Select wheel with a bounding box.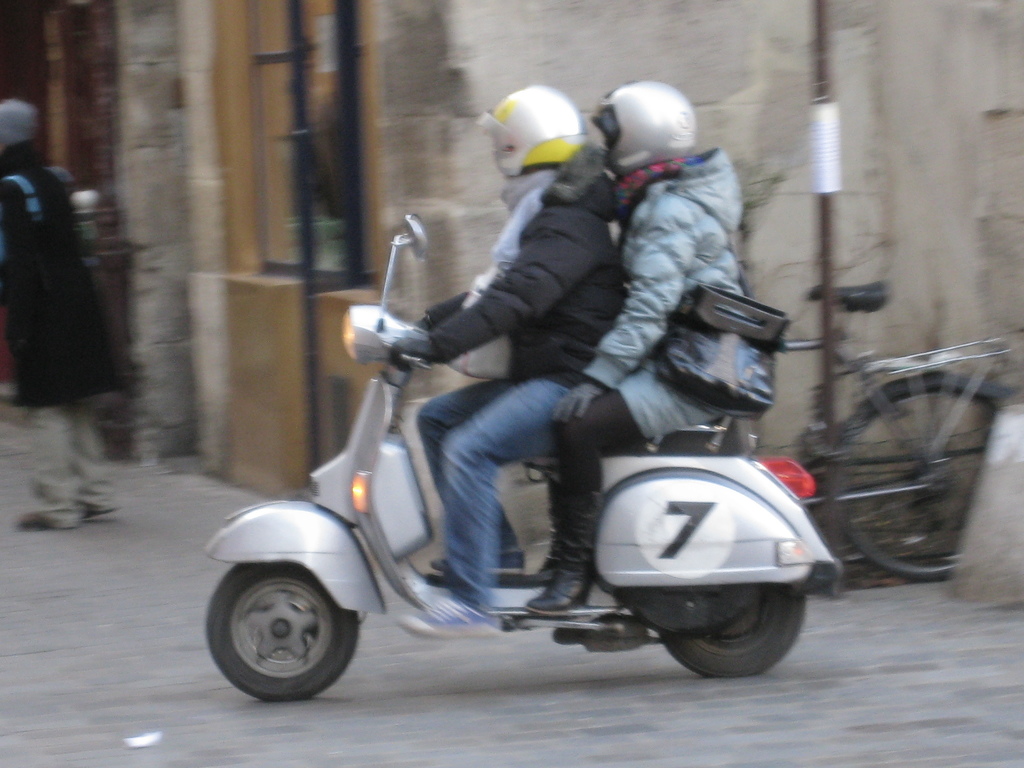
[left=660, top=584, right=805, bottom=678].
